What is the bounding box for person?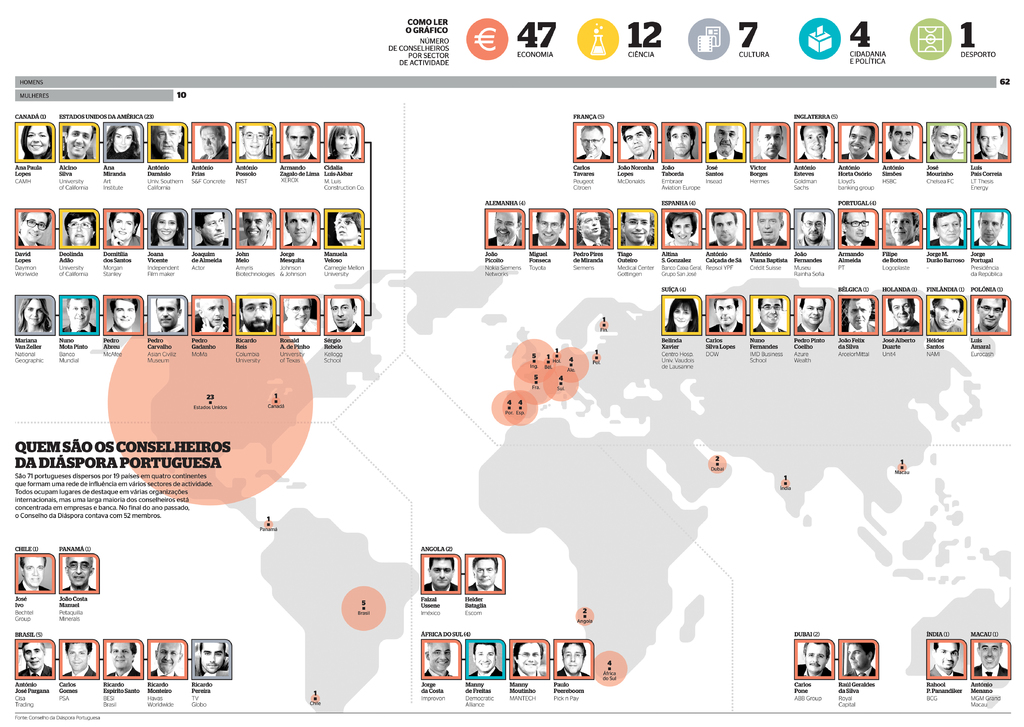
left=573, top=213, right=607, bottom=246.
